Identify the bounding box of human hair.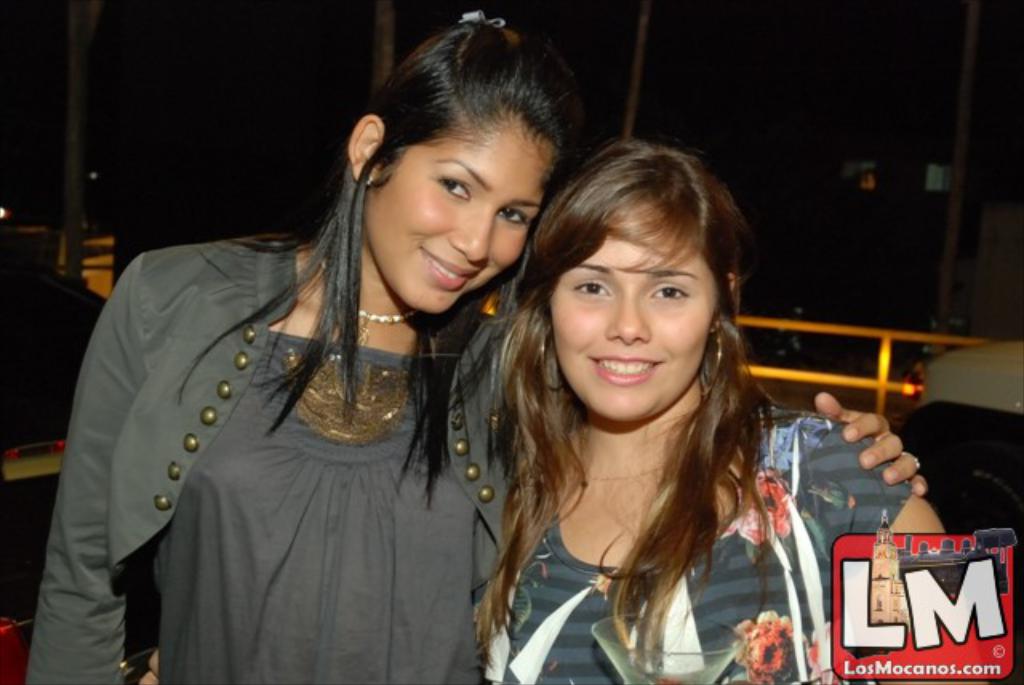
BBox(176, 16, 578, 506).
